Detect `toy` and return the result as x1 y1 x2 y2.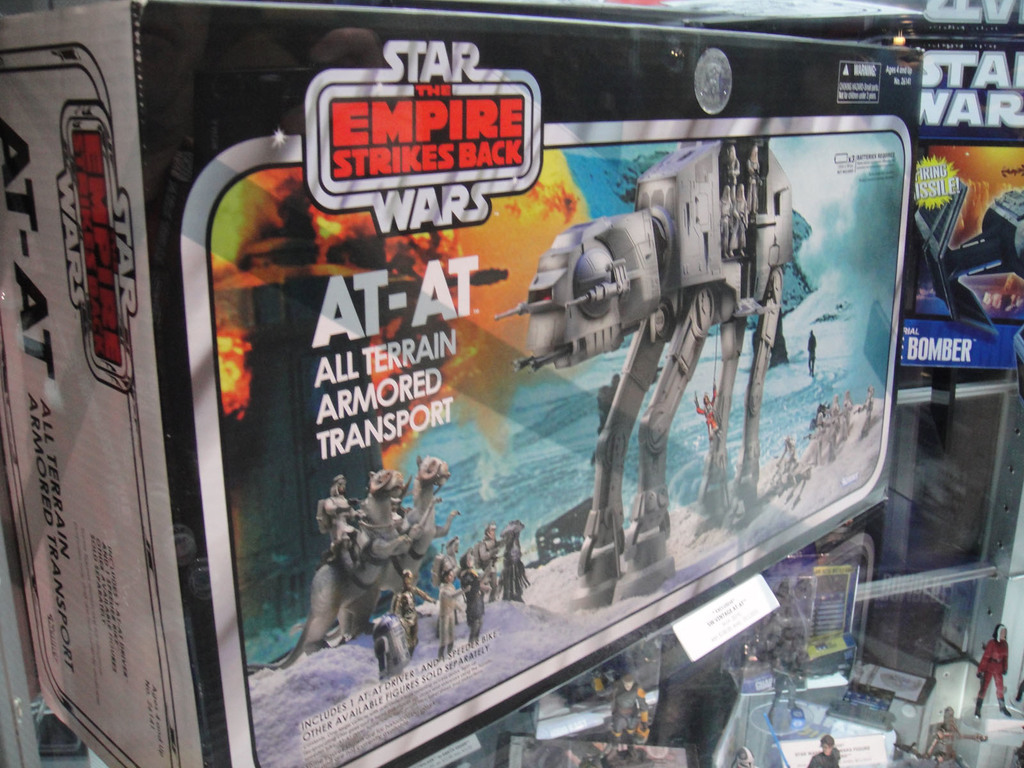
390 452 458 601.
